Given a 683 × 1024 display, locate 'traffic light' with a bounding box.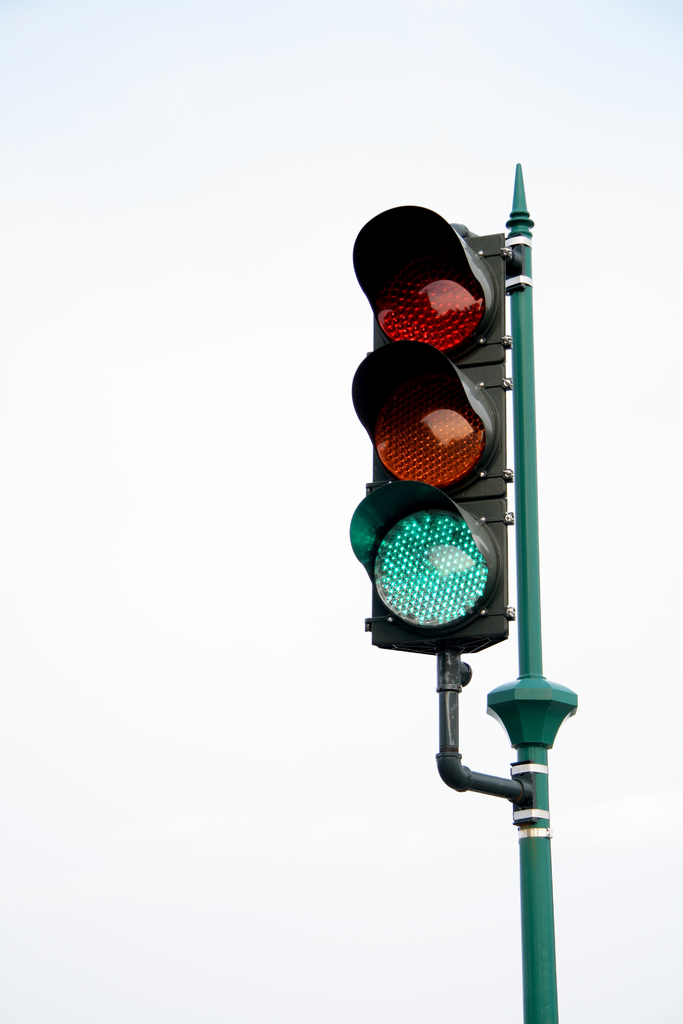
Located: crop(346, 203, 513, 655).
